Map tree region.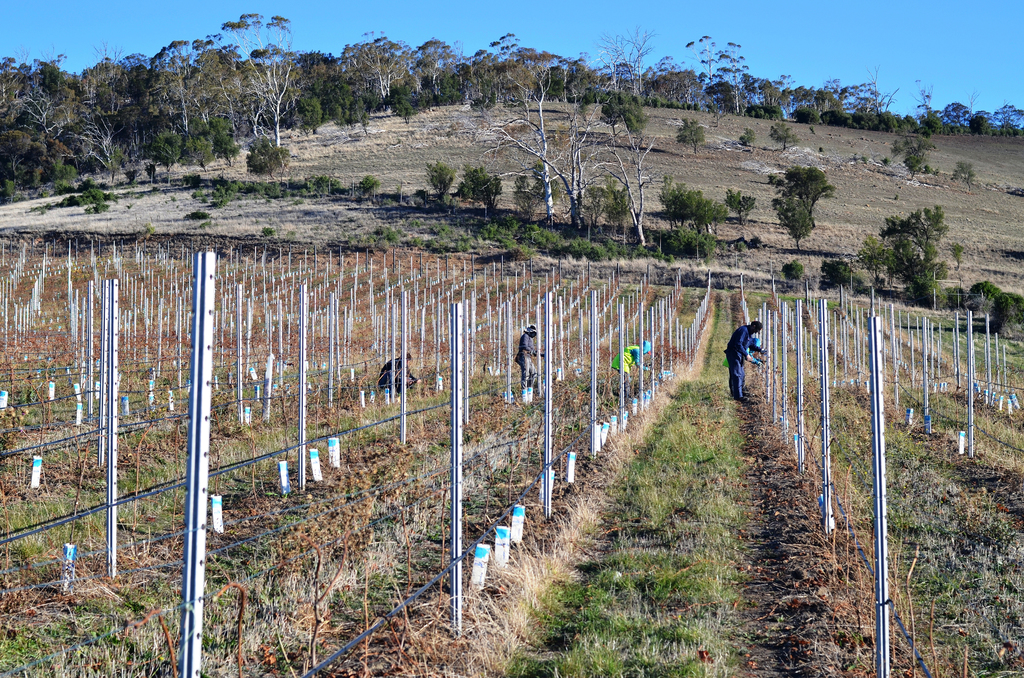
Mapped to (872, 189, 960, 294).
